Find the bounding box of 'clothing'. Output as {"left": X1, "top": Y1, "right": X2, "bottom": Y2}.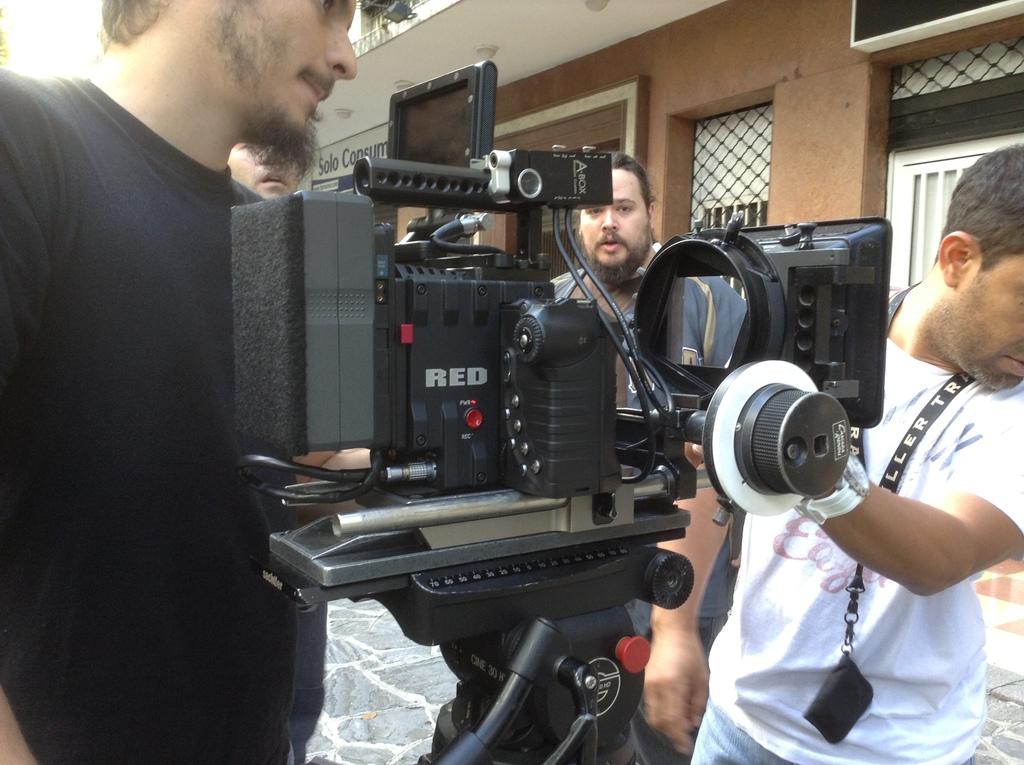
{"left": 0, "top": 49, "right": 364, "bottom": 708}.
